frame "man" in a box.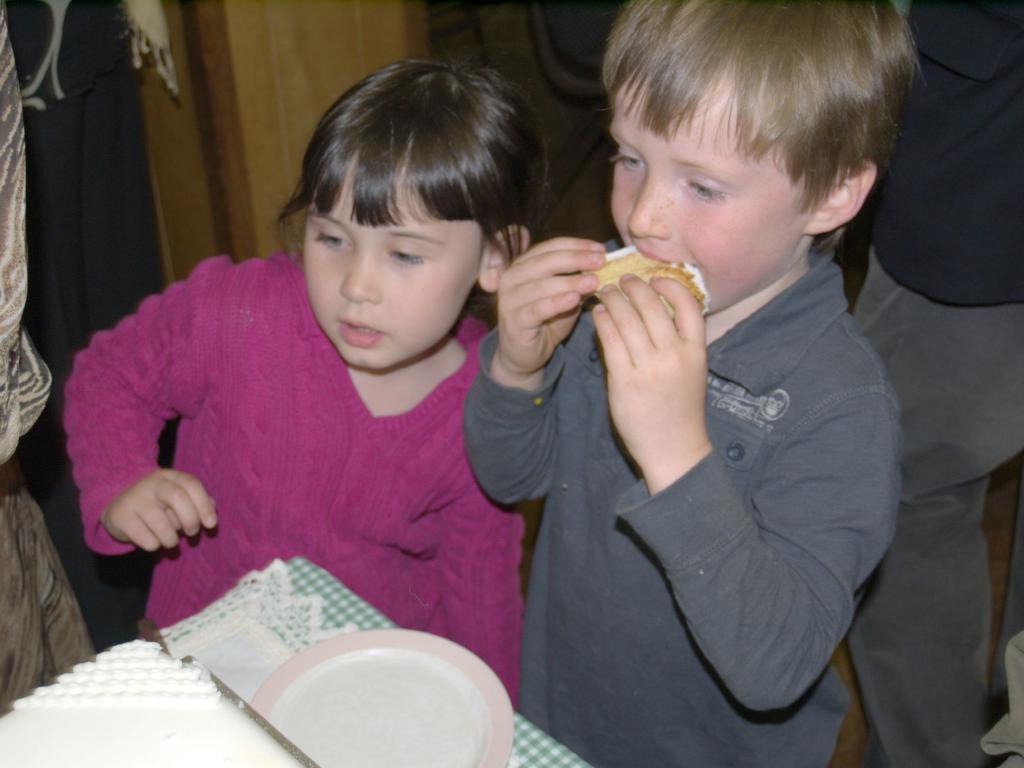
[846, 0, 1023, 767].
